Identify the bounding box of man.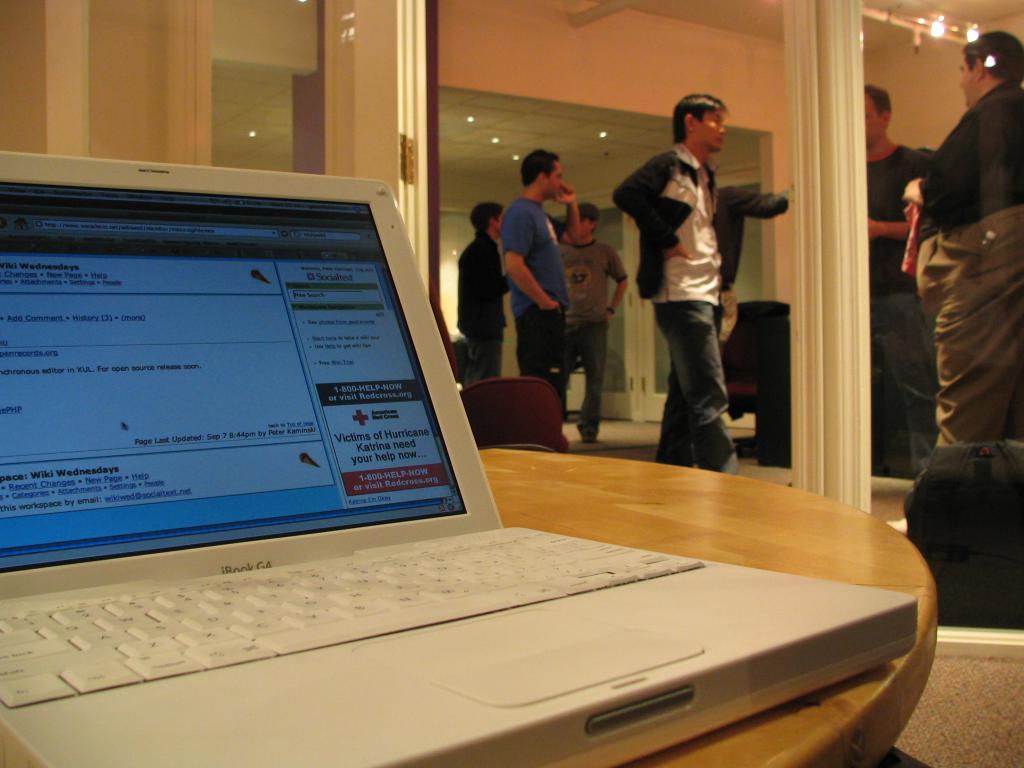
[left=564, top=200, right=630, bottom=444].
